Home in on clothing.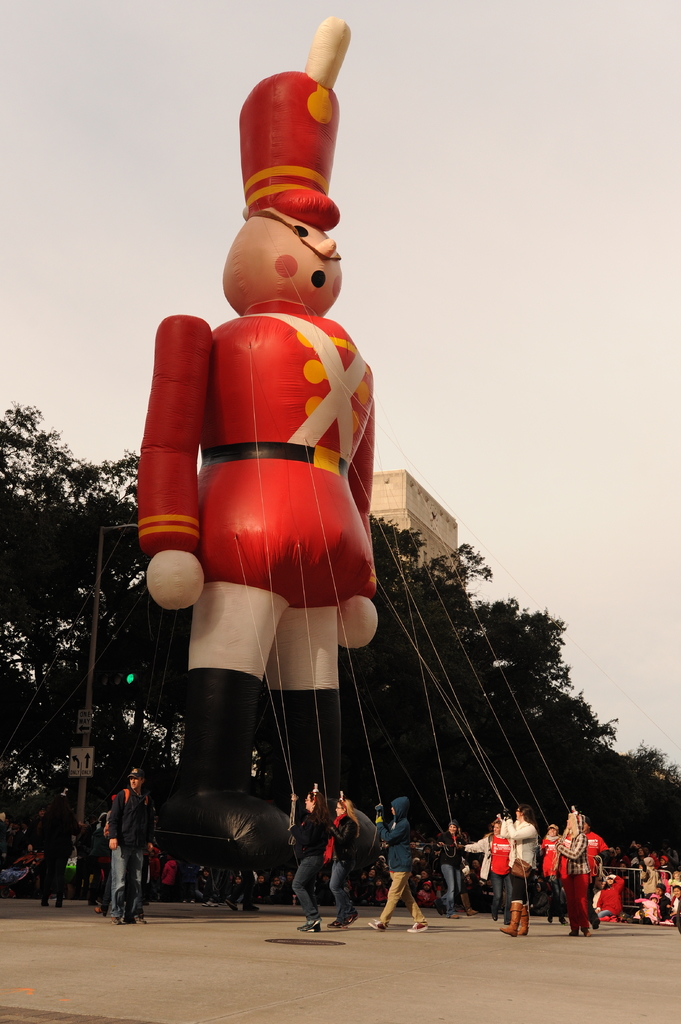
Homed in at bbox=(559, 816, 587, 919).
